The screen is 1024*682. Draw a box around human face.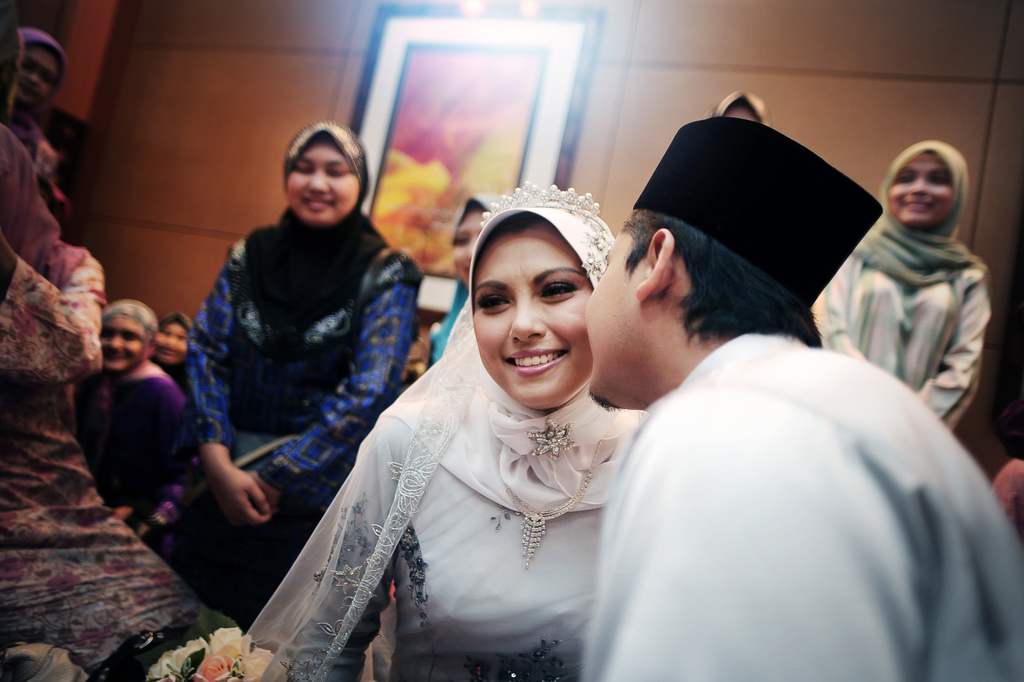
467 221 594 414.
